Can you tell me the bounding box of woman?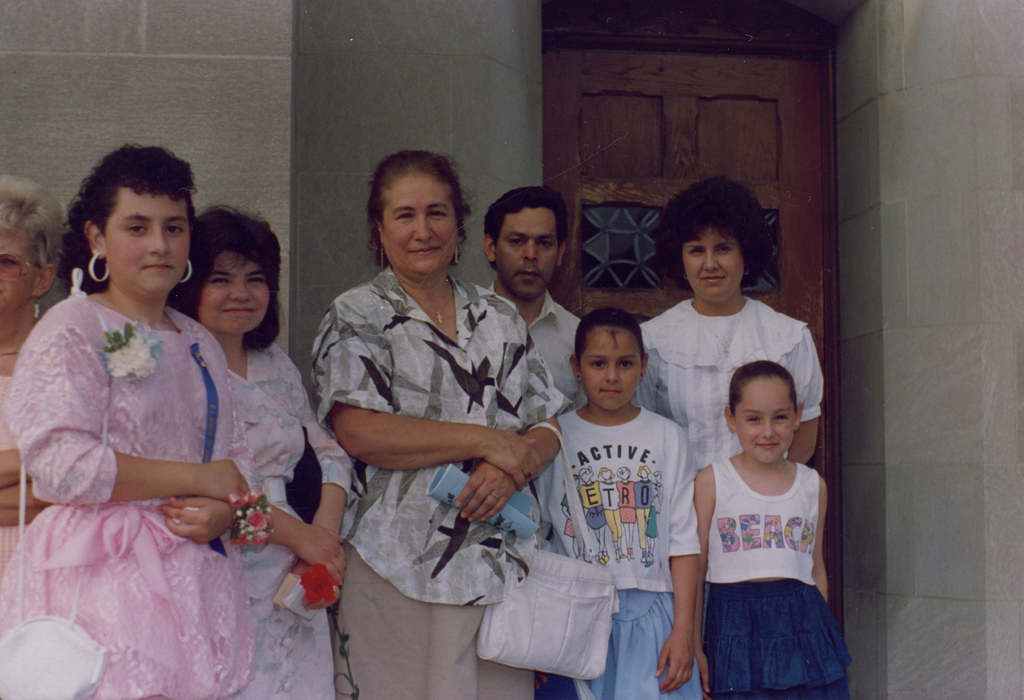
pyautogui.locateOnScreen(0, 171, 65, 580).
